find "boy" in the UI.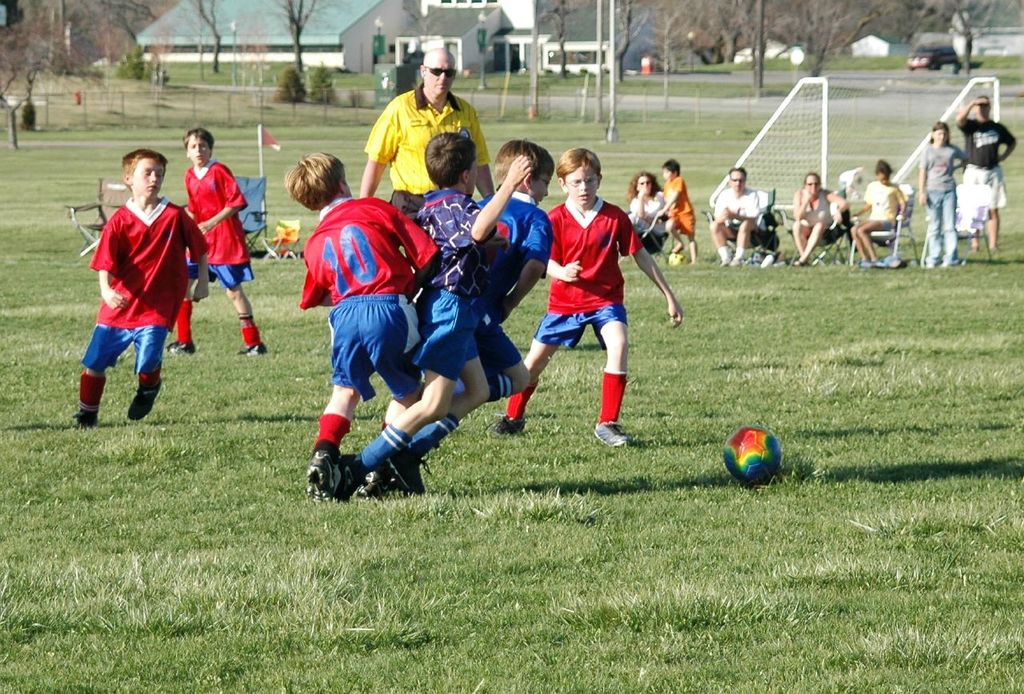
UI element at box=[662, 156, 698, 265].
